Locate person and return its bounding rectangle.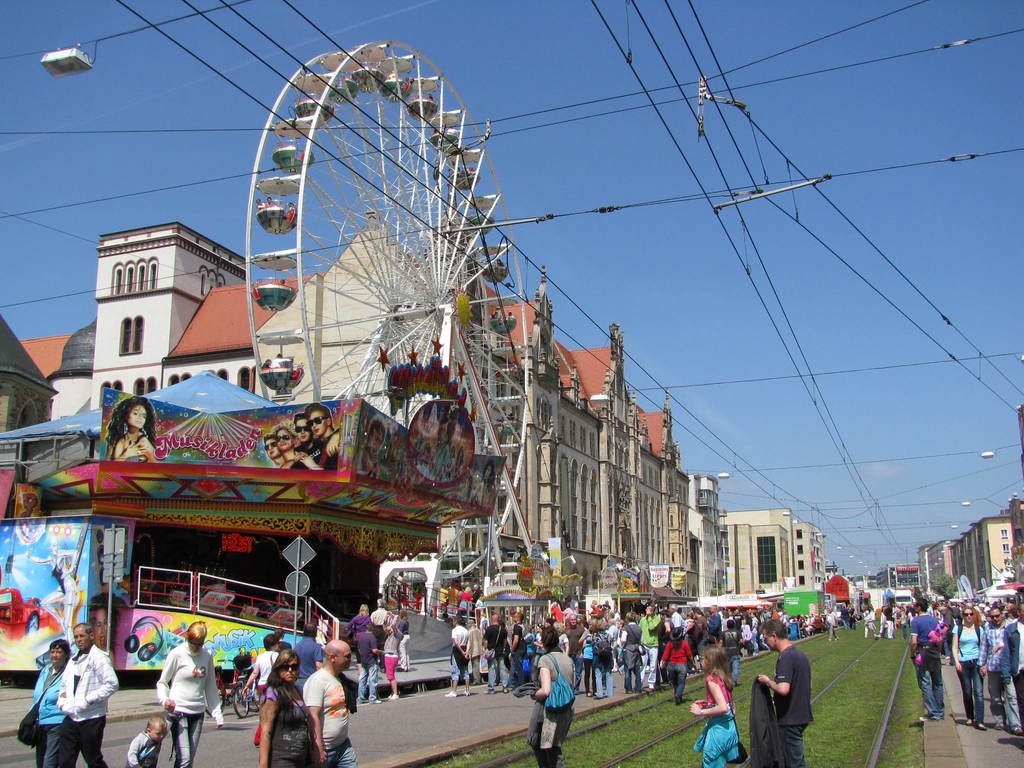
locate(305, 639, 365, 767).
